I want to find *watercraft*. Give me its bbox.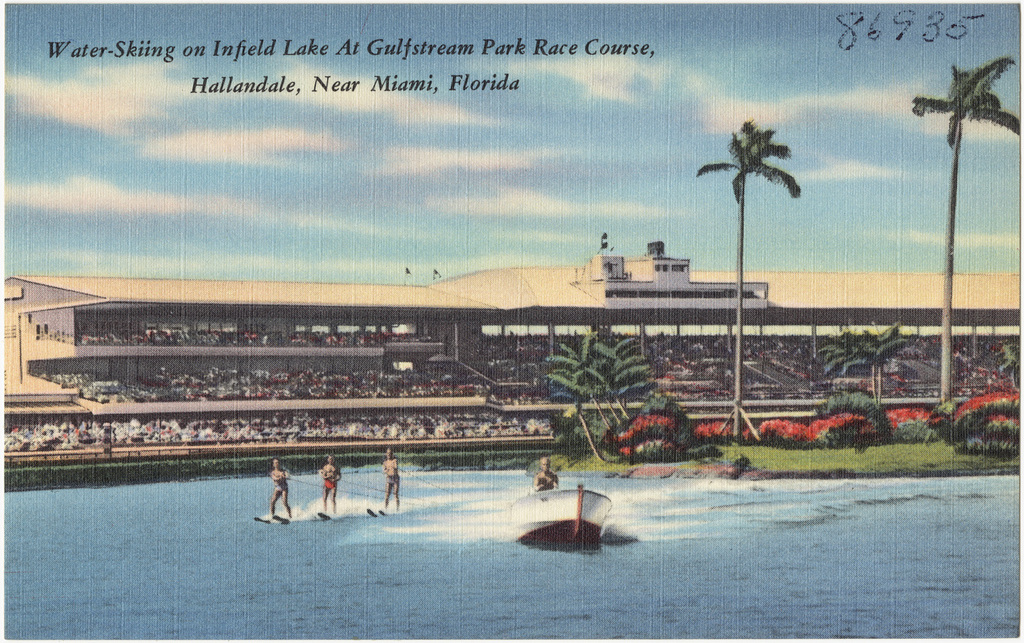
(x1=512, y1=469, x2=616, y2=539).
